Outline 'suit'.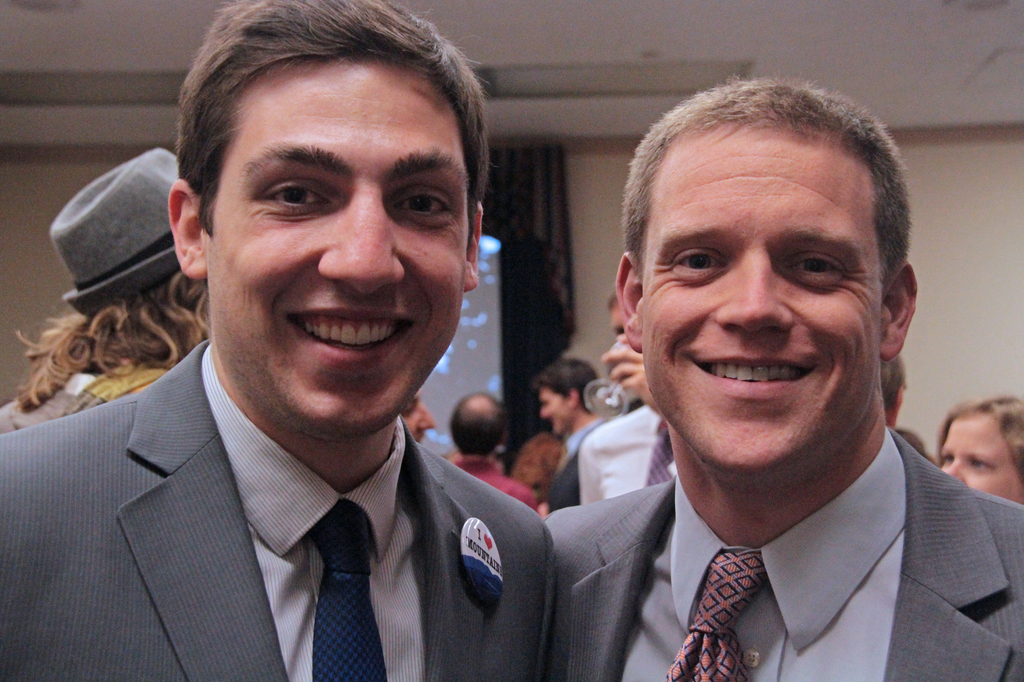
Outline: locate(547, 420, 604, 514).
